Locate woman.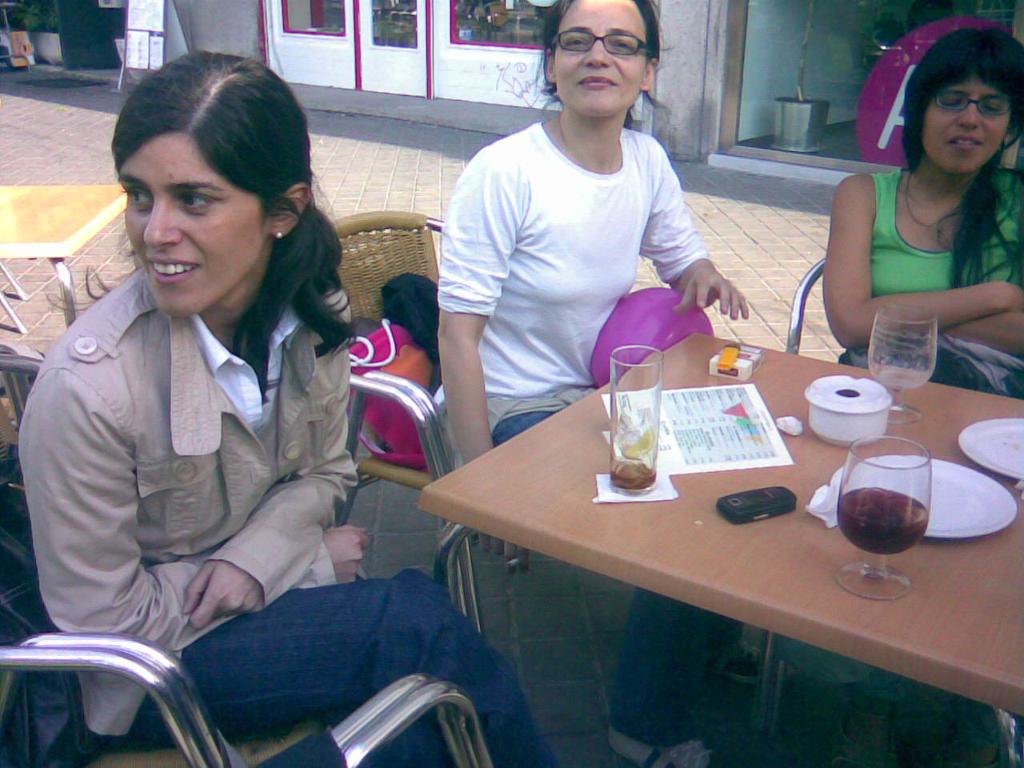
Bounding box: [797,26,1023,375].
